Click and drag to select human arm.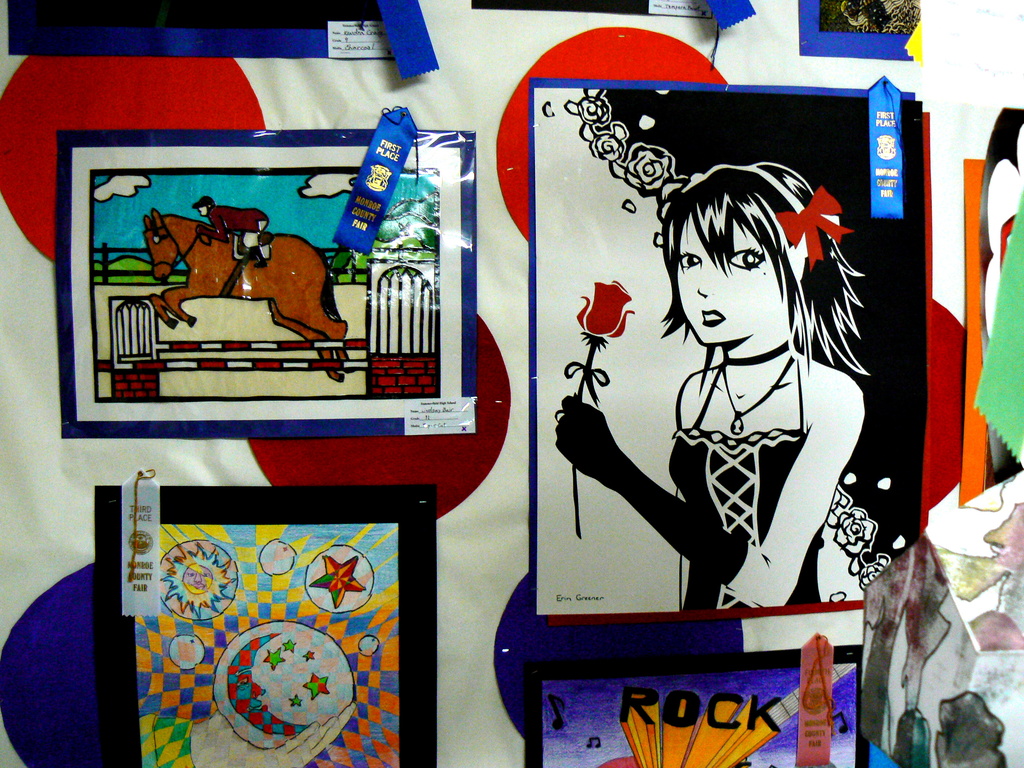
Selection: <bbox>669, 378, 703, 606</bbox>.
